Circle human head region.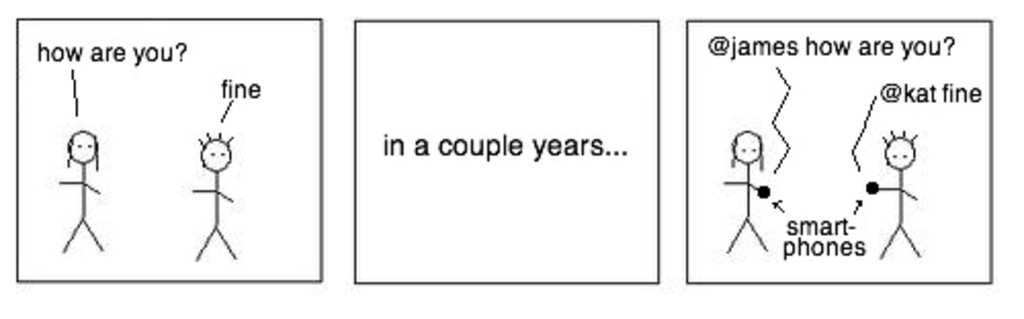
Region: box=[197, 135, 231, 174].
